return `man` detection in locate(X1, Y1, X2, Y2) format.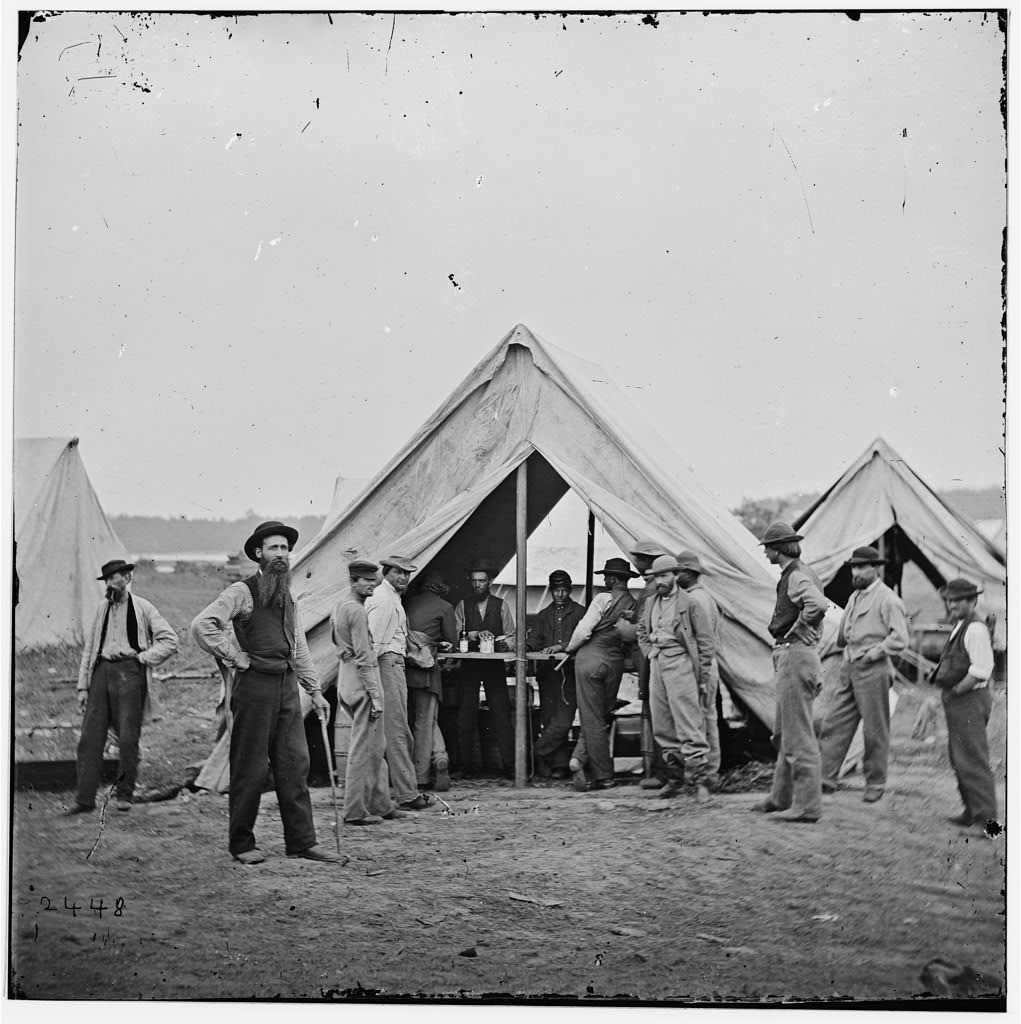
locate(629, 538, 668, 768).
